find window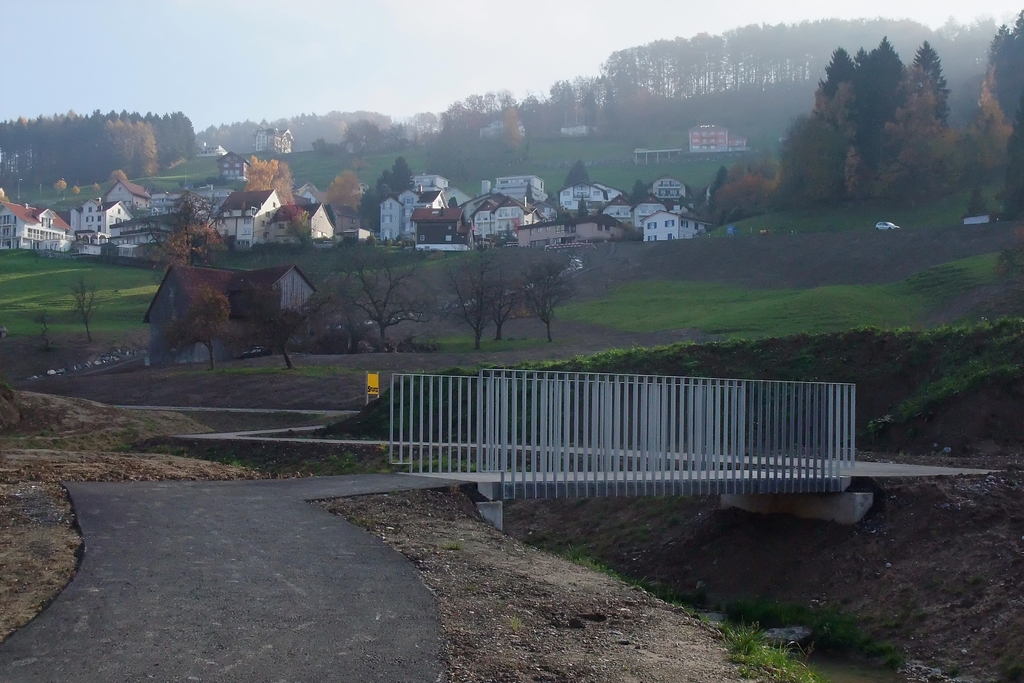
(x1=500, y1=209, x2=507, y2=215)
